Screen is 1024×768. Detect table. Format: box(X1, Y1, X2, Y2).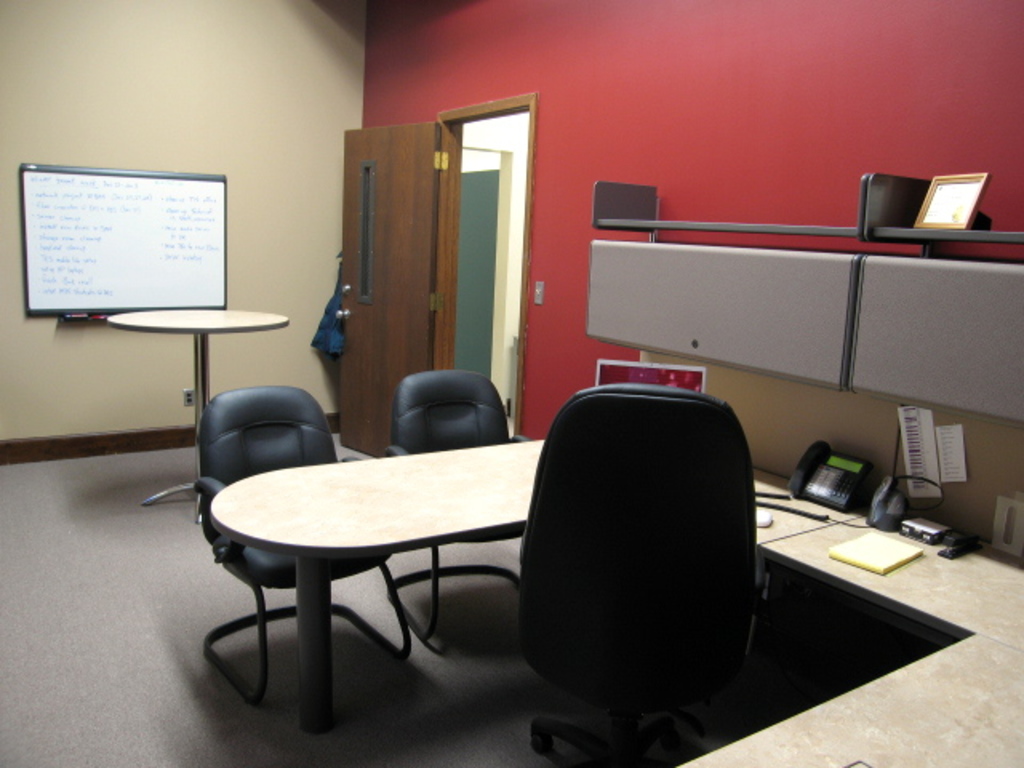
box(749, 504, 1022, 650).
